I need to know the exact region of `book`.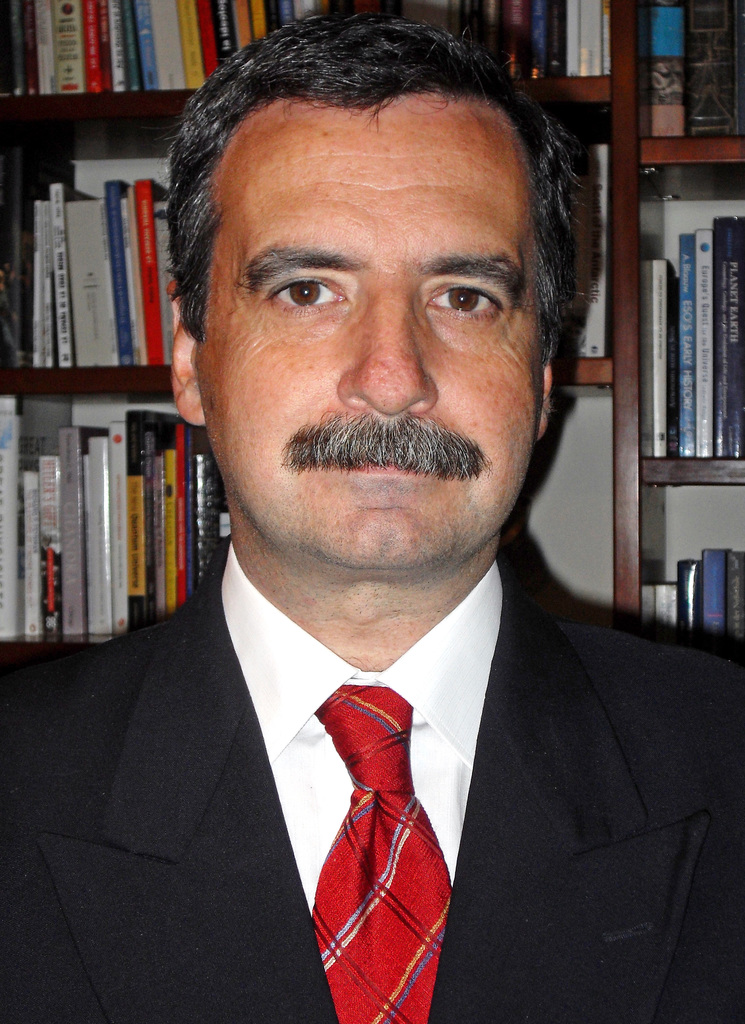
Region: BBox(64, 196, 120, 366).
